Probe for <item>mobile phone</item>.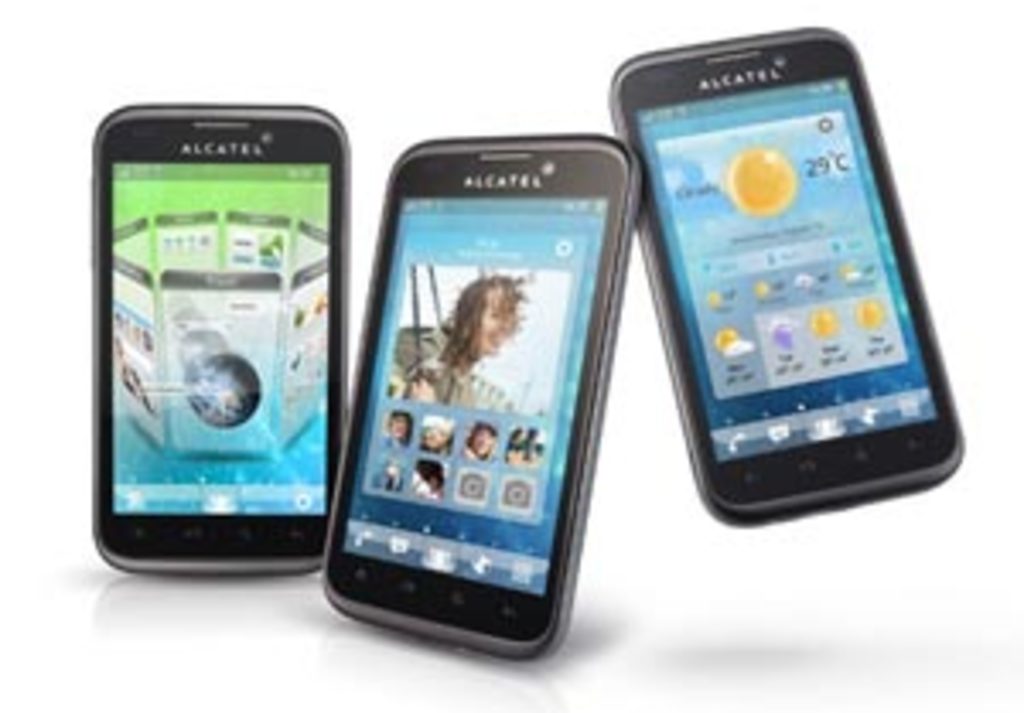
Probe result: detection(92, 106, 362, 583).
